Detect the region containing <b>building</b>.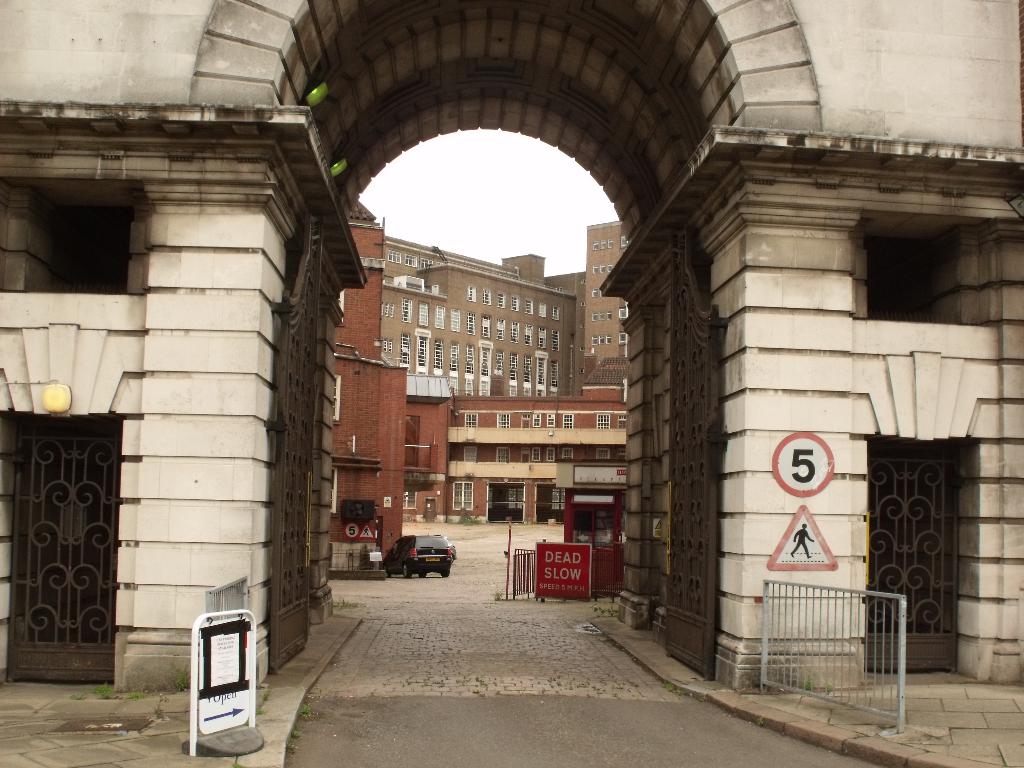
l=379, t=236, r=584, b=397.
